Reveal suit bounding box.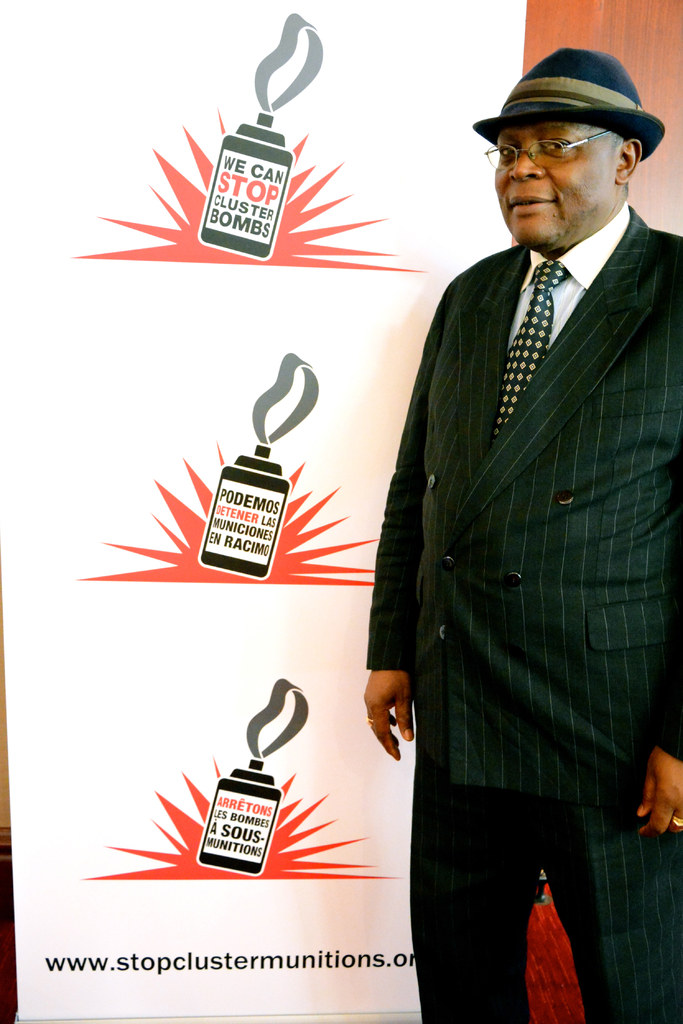
Revealed: bbox(353, 193, 662, 1007).
